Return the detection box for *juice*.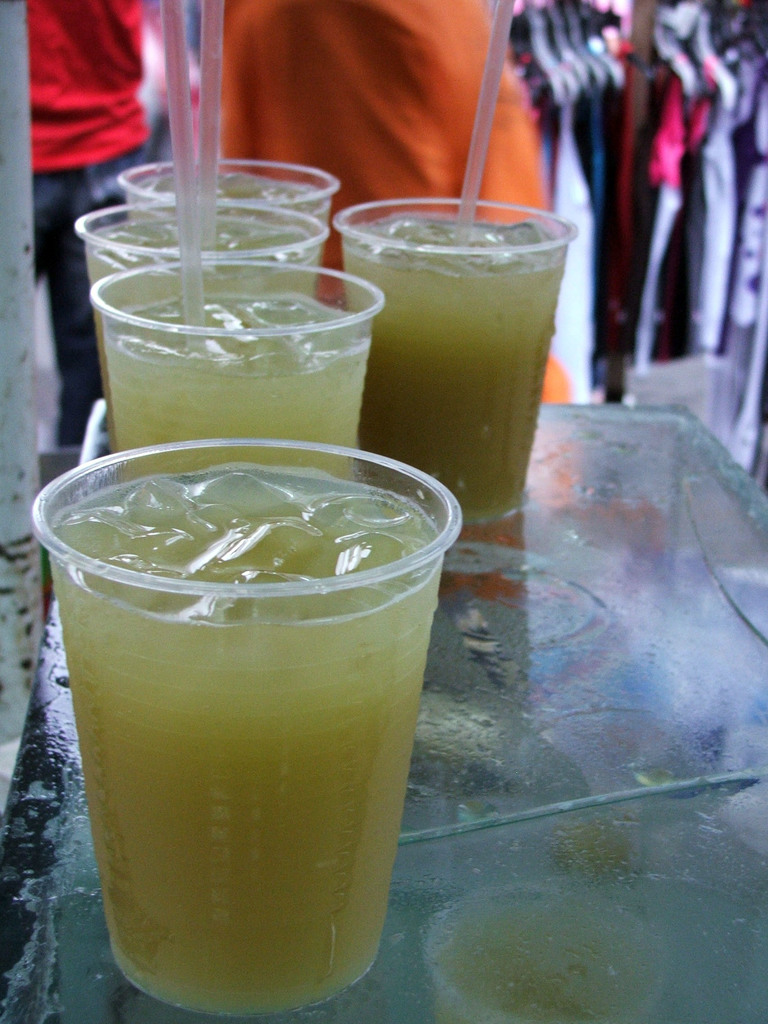
(83,211,328,433).
